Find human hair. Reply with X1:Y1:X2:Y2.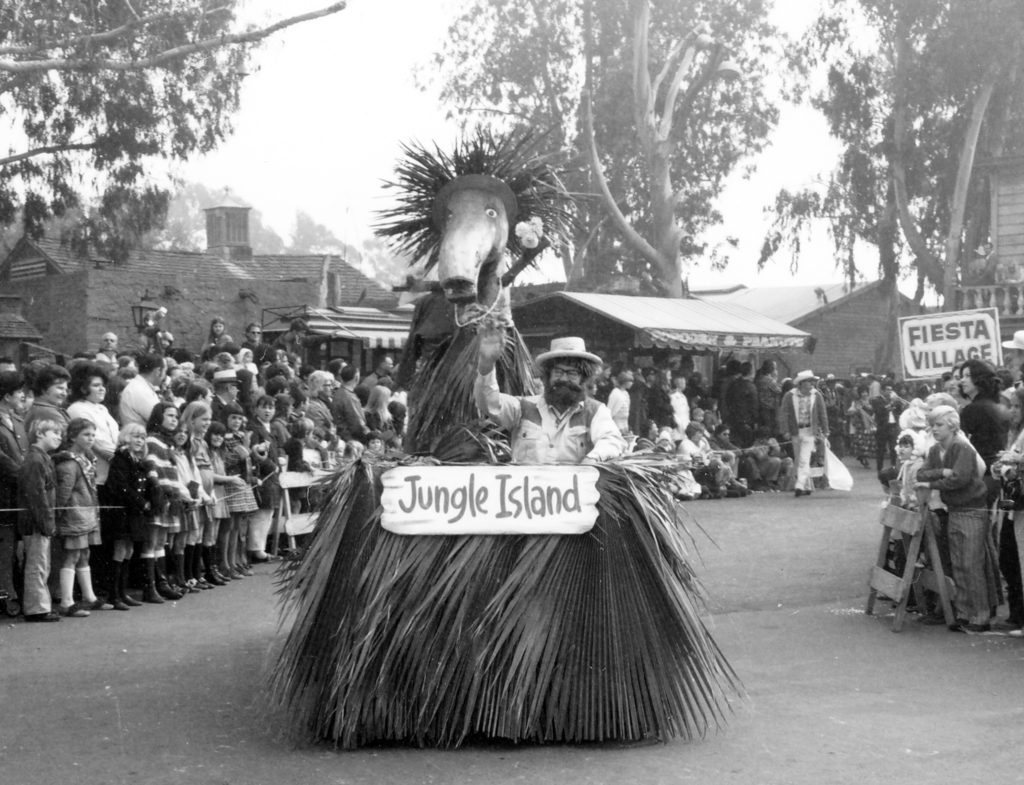
714:420:730:439.
